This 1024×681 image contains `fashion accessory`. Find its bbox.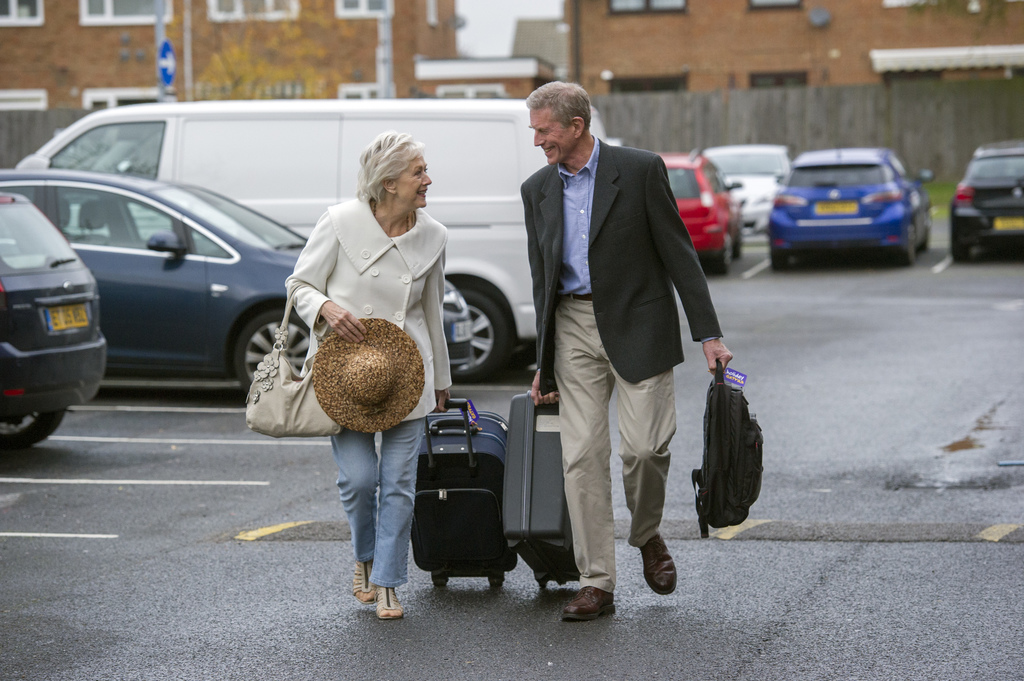
region(244, 282, 344, 438).
